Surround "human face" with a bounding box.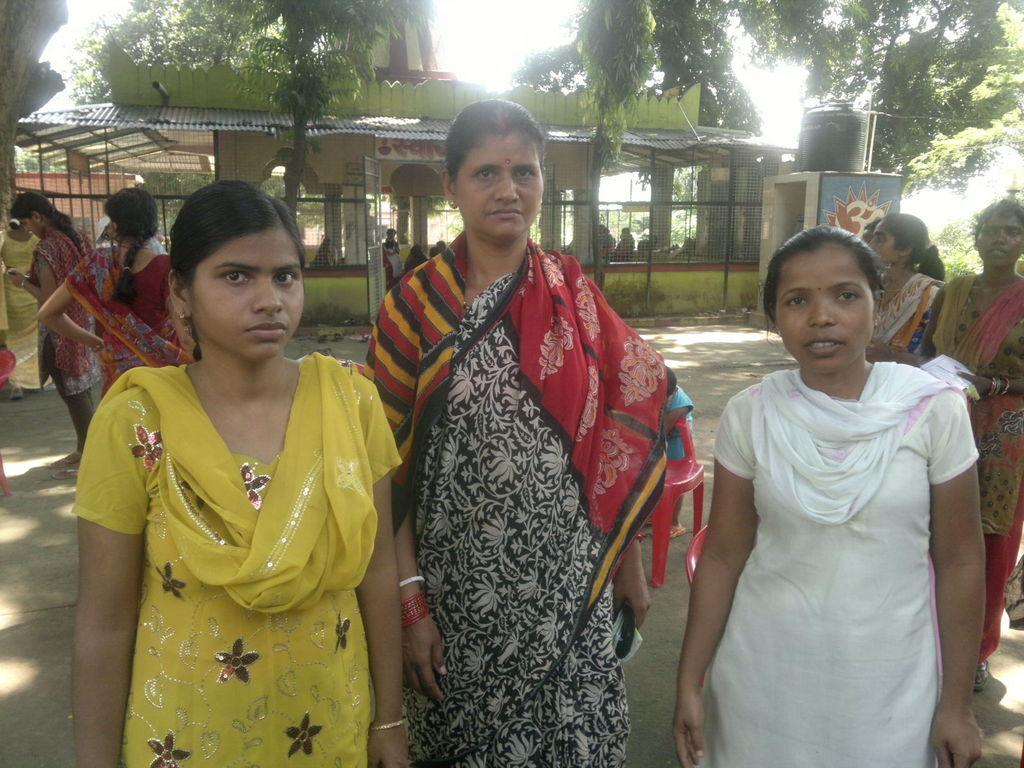
975,212,1023,265.
